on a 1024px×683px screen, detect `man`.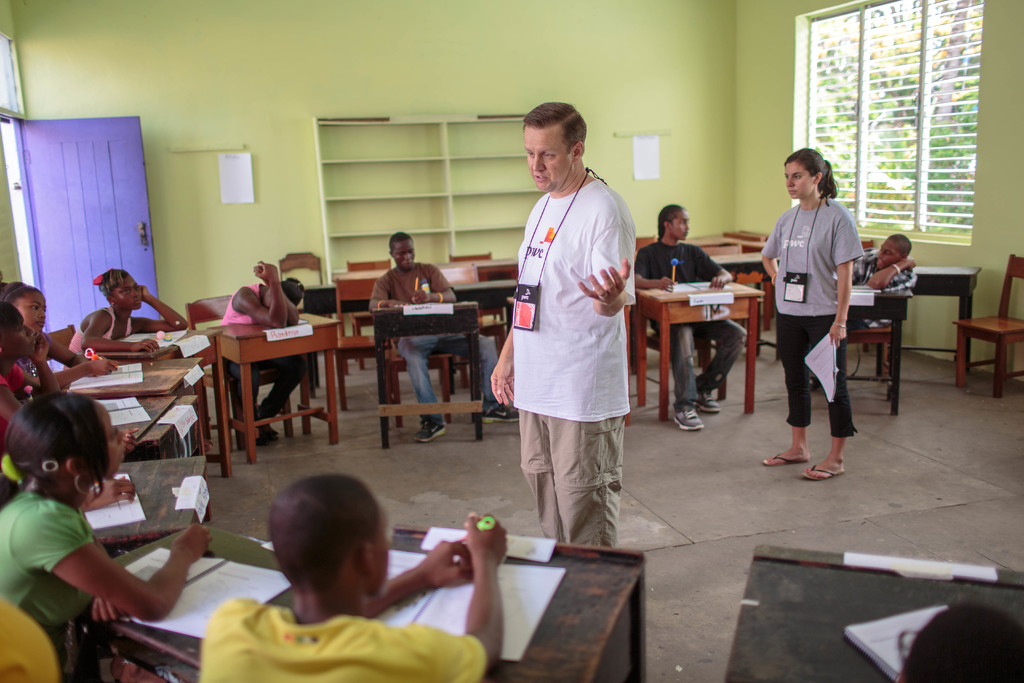
BBox(371, 228, 525, 446).
